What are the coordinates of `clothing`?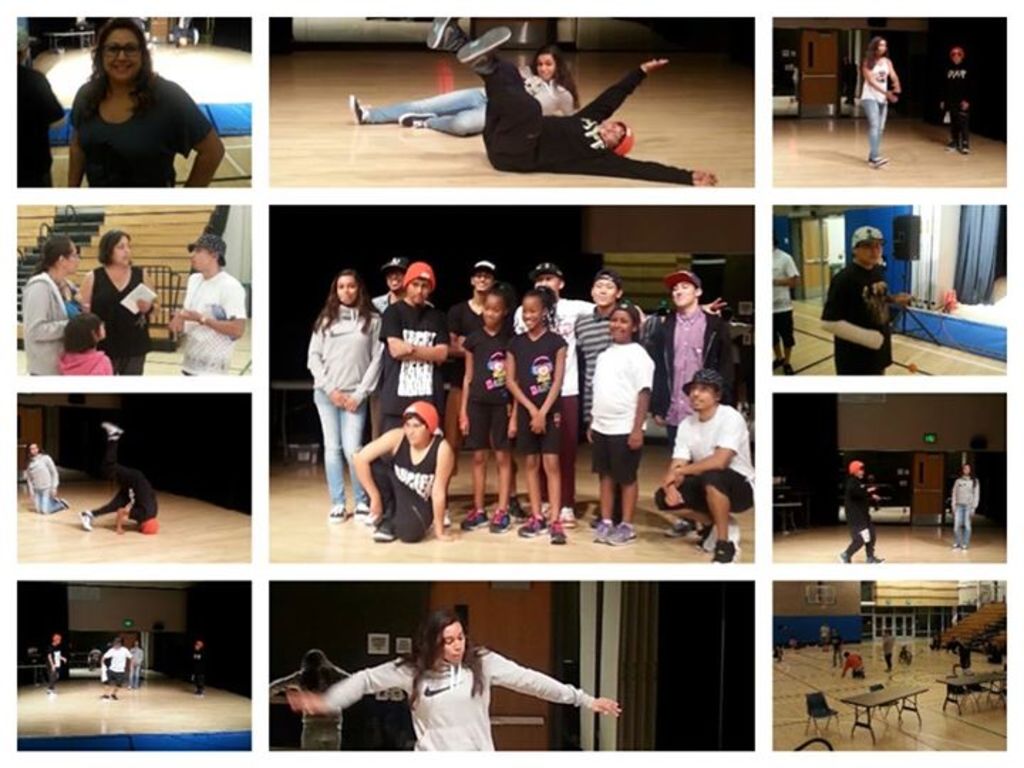
859, 61, 895, 159.
